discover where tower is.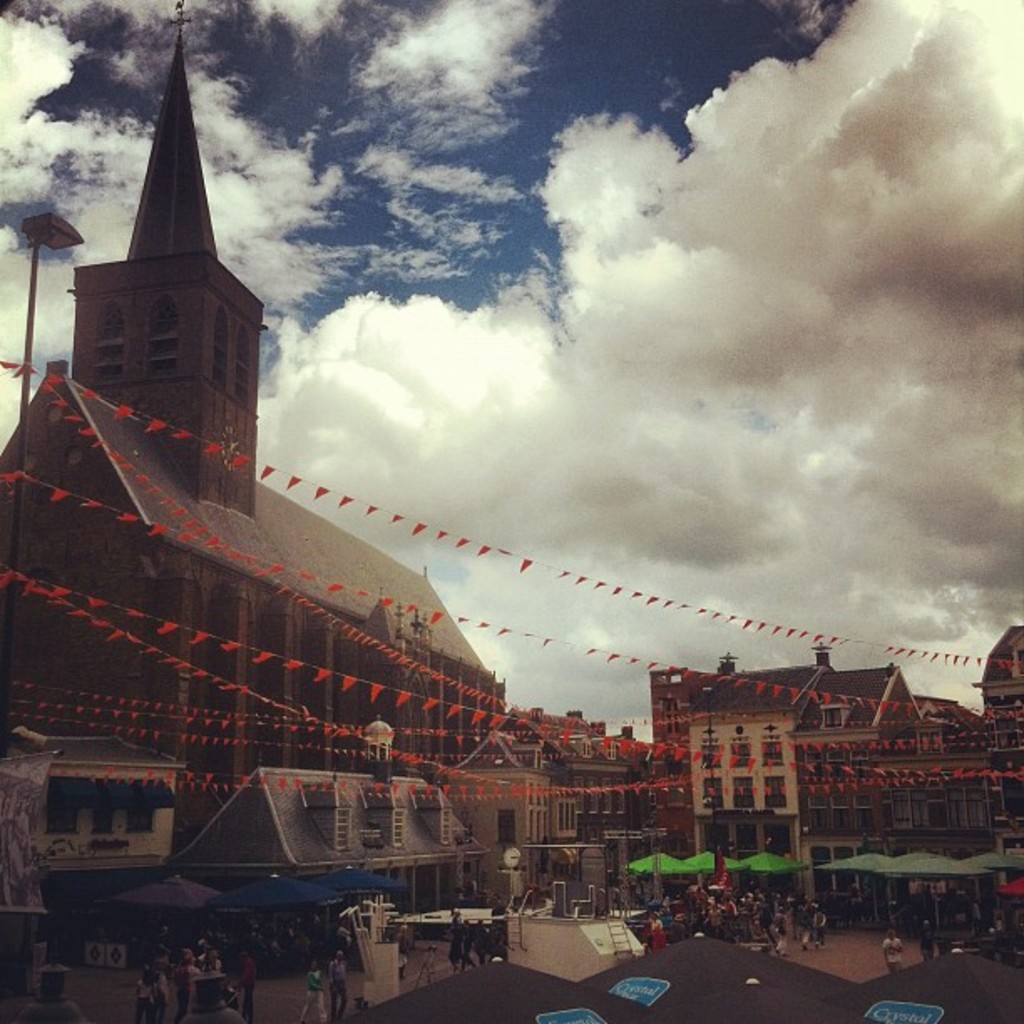
Discovered at (left=0, top=0, right=507, bottom=845).
